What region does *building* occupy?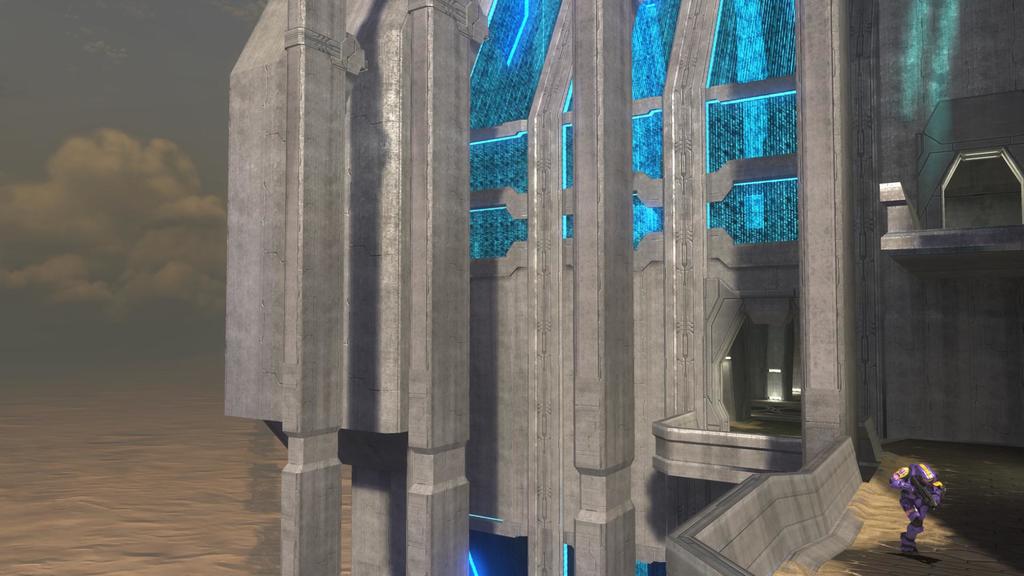
bbox=(221, 0, 1022, 575).
